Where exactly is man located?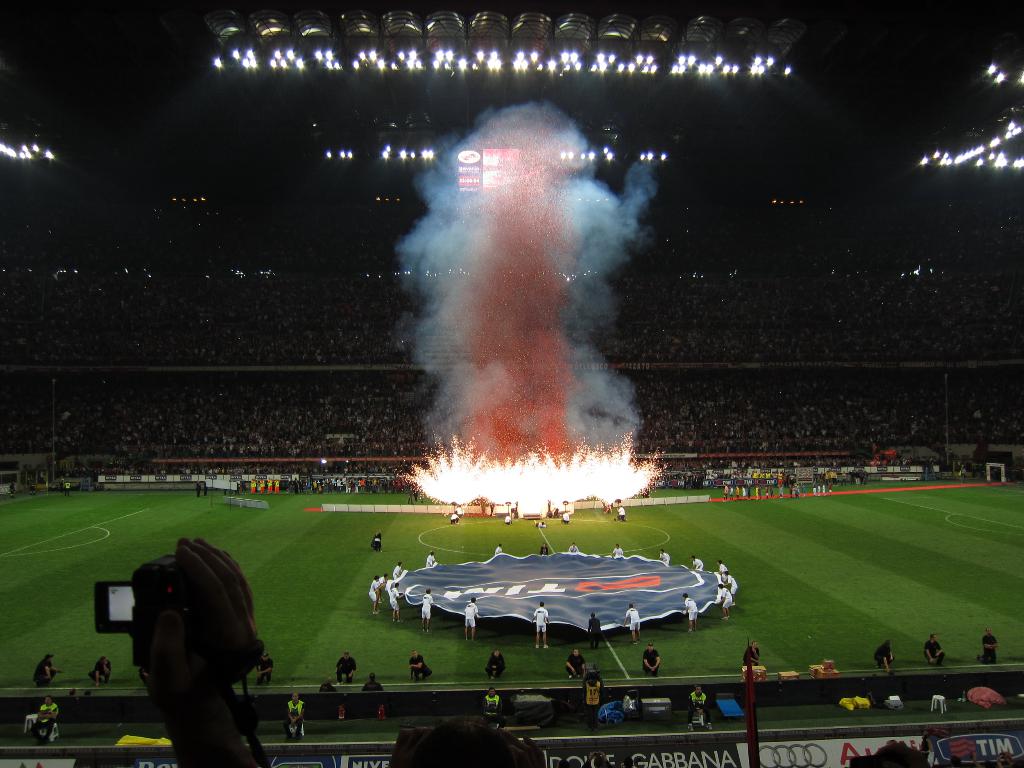
Its bounding box is left=611, top=541, right=626, bottom=559.
